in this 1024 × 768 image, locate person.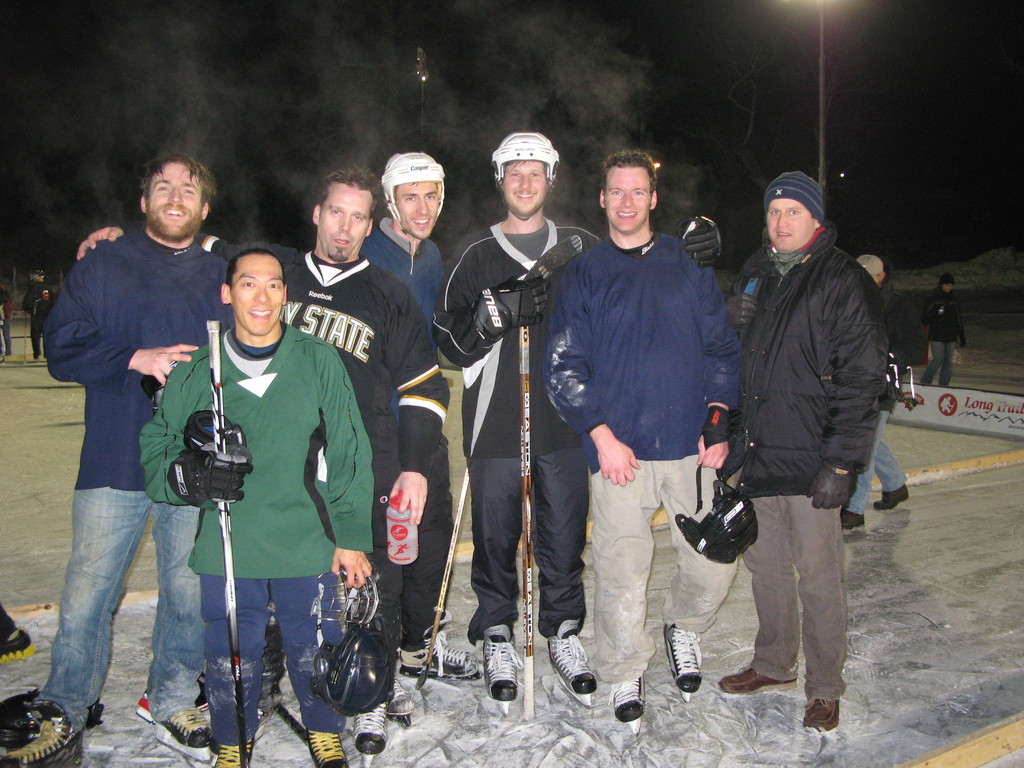
Bounding box: 0/151/234/756.
